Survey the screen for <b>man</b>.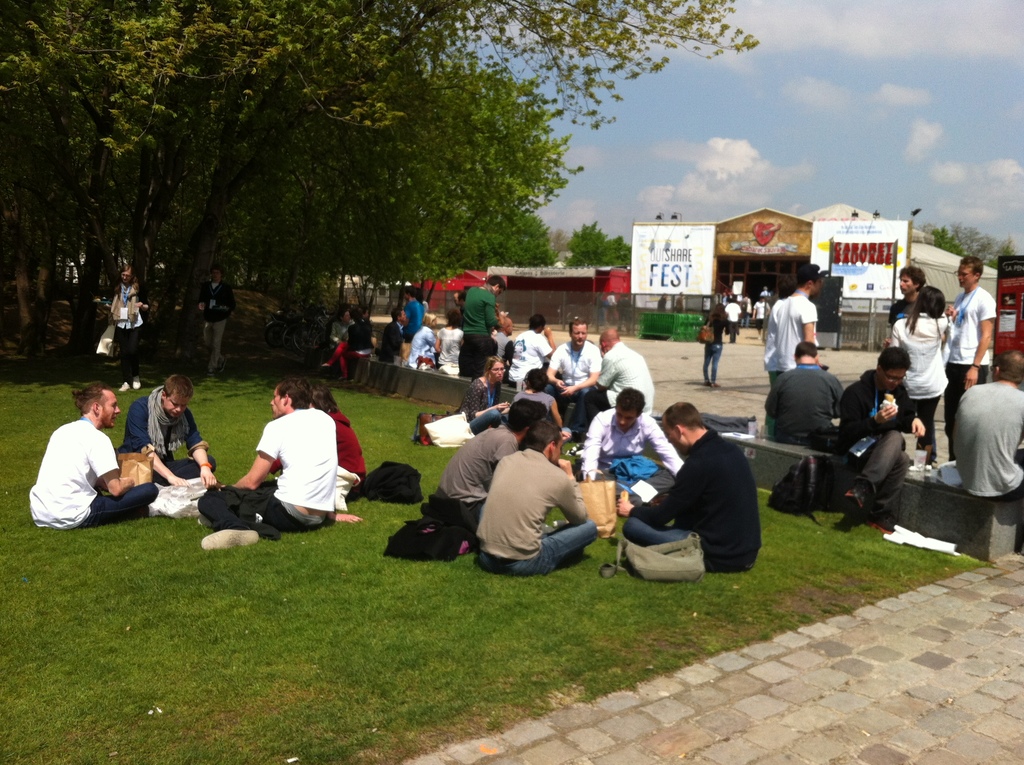
Survey found: BBox(579, 388, 683, 486).
